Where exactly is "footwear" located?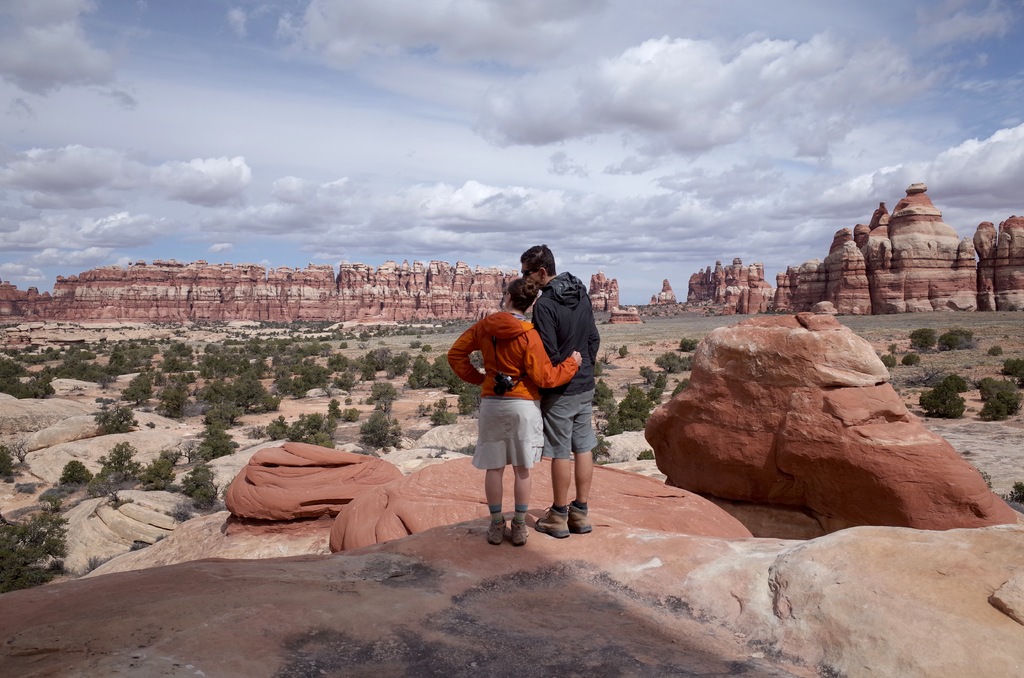
Its bounding box is box(492, 512, 510, 542).
